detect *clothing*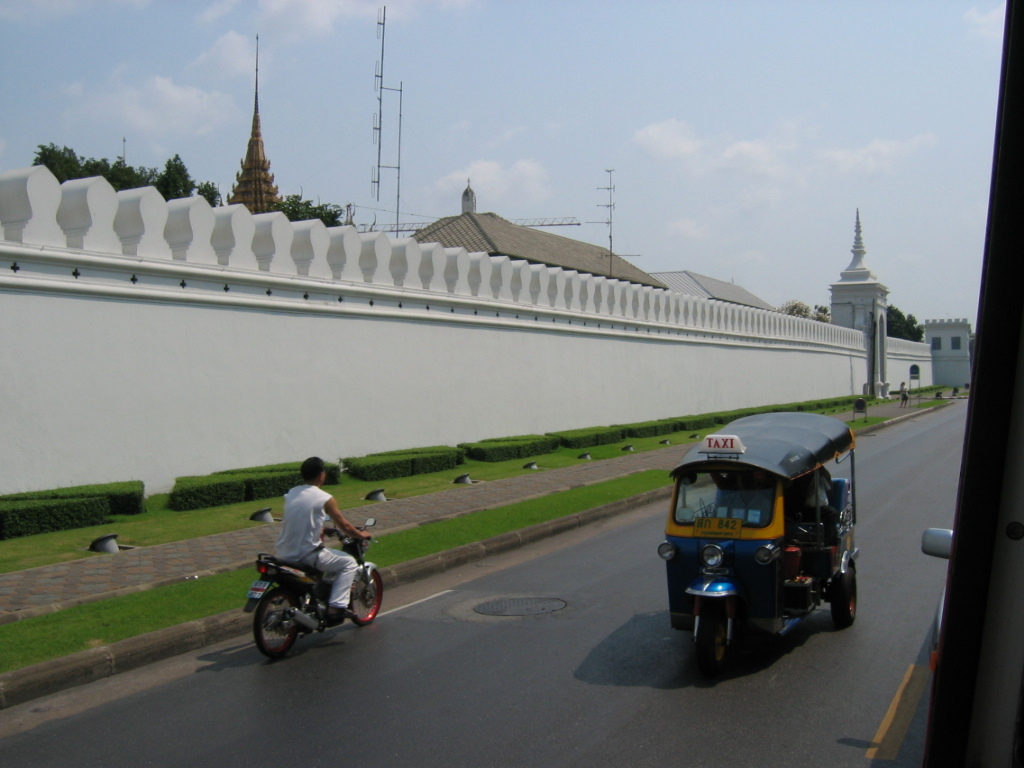
bbox(802, 463, 833, 510)
